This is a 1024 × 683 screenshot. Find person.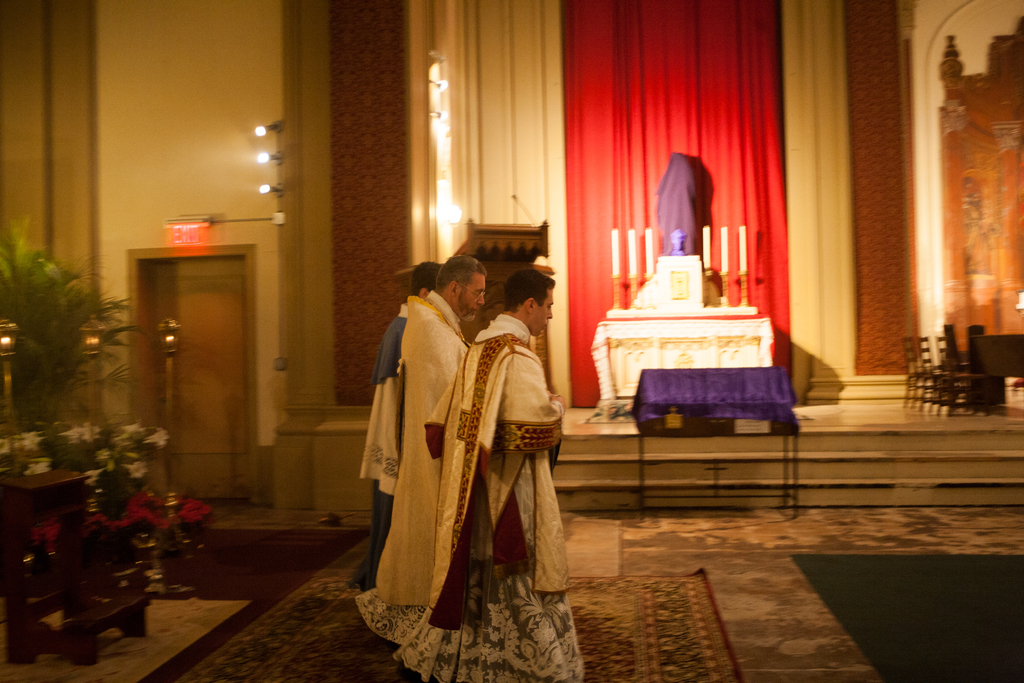
Bounding box: box=[456, 255, 566, 636].
